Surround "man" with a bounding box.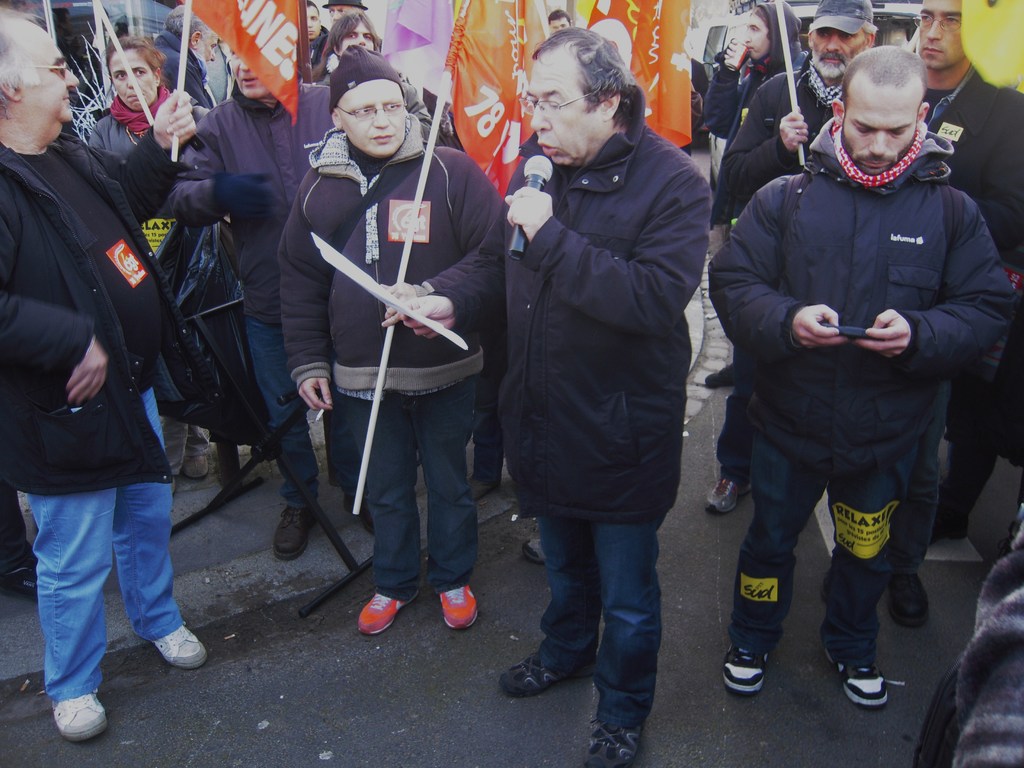
913,0,1023,545.
